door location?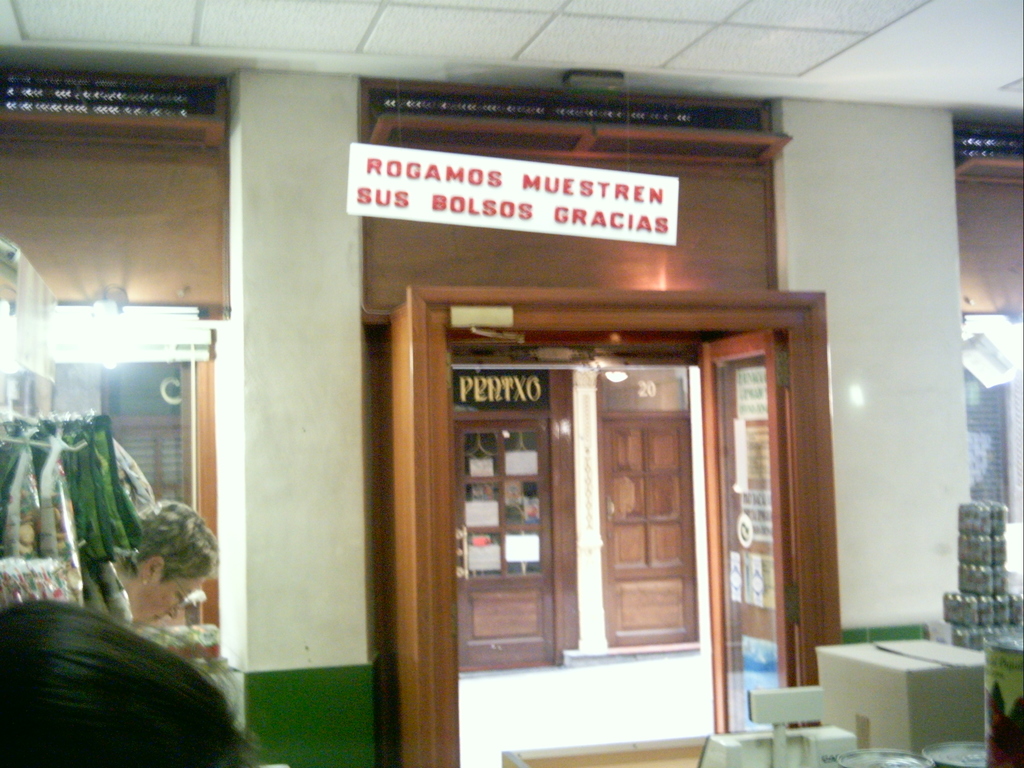
[x1=416, y1=339, x2=808, y2=757]
